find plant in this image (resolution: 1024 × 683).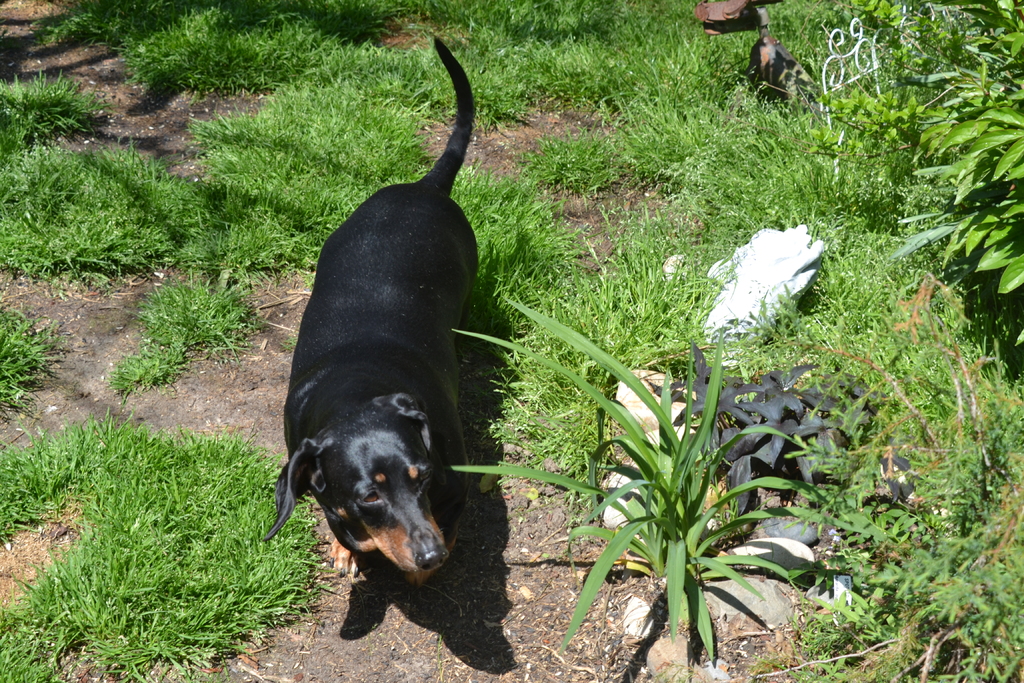
locate(486, 220, 749, 531).
